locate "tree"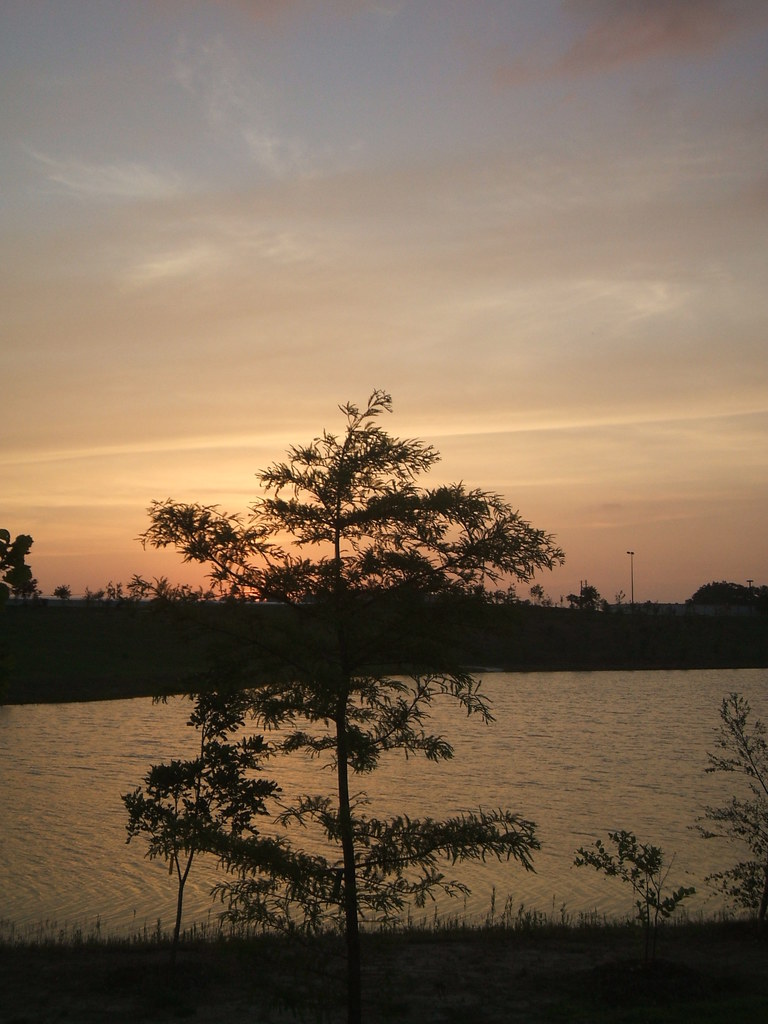
left=0, top=522, right=63, bottom=602
